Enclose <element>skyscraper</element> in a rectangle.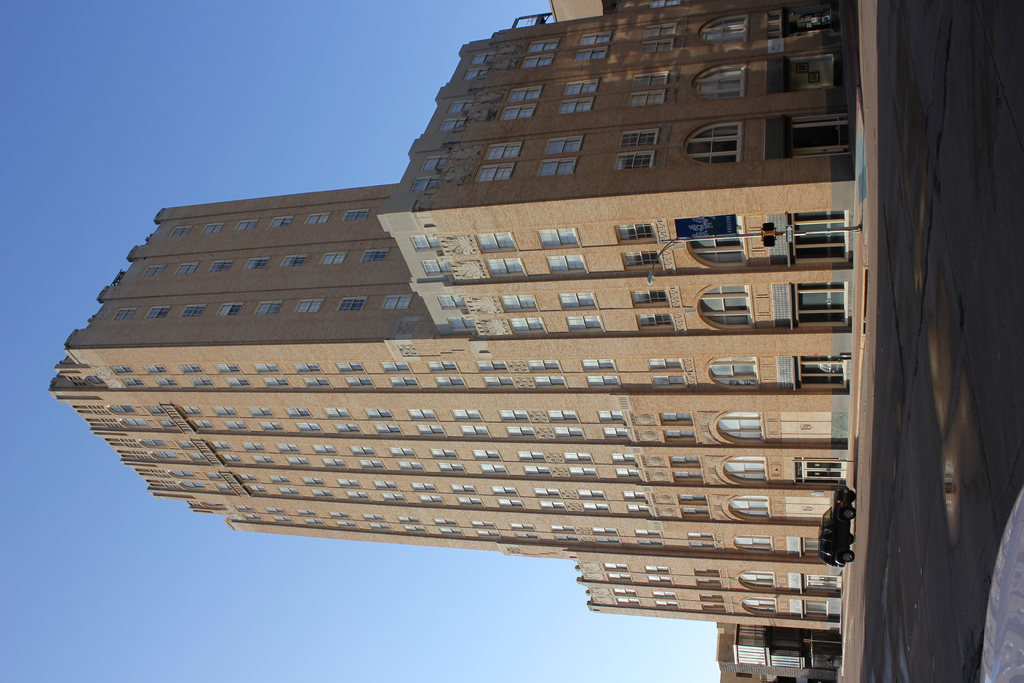
<region>63, 63, 884, 639</region>.
